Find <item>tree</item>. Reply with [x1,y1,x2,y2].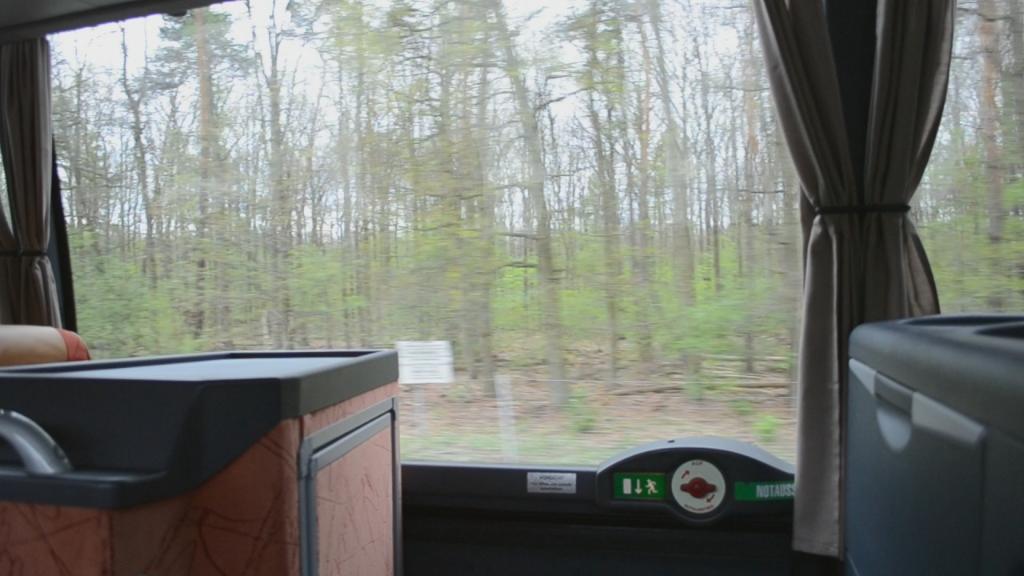
[909,0,1023,316].
